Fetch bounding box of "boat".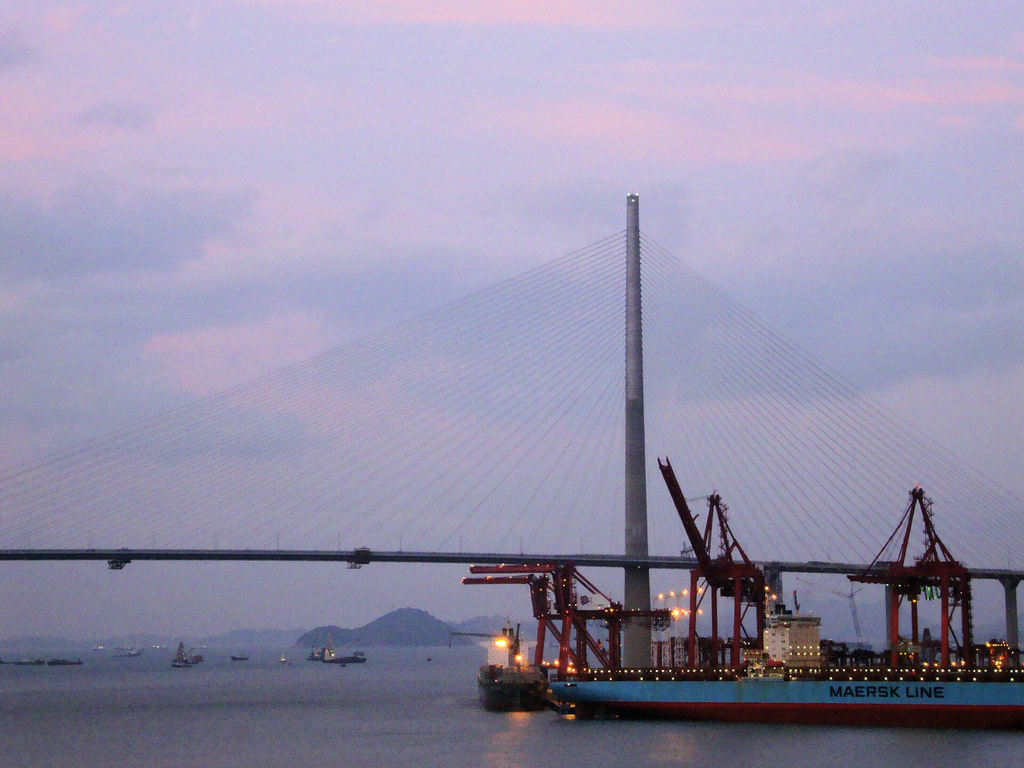
Bbox: box=[113, 644, 145, 660].
